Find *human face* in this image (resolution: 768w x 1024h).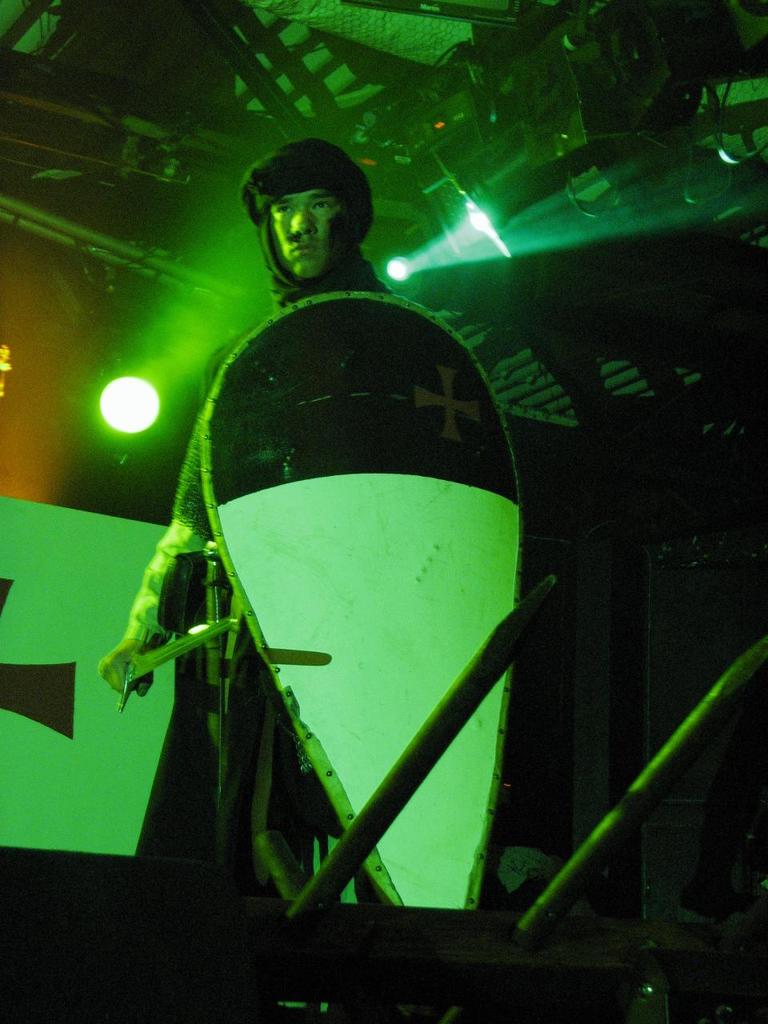
left=270, top=193, right=341, bottom=279.
